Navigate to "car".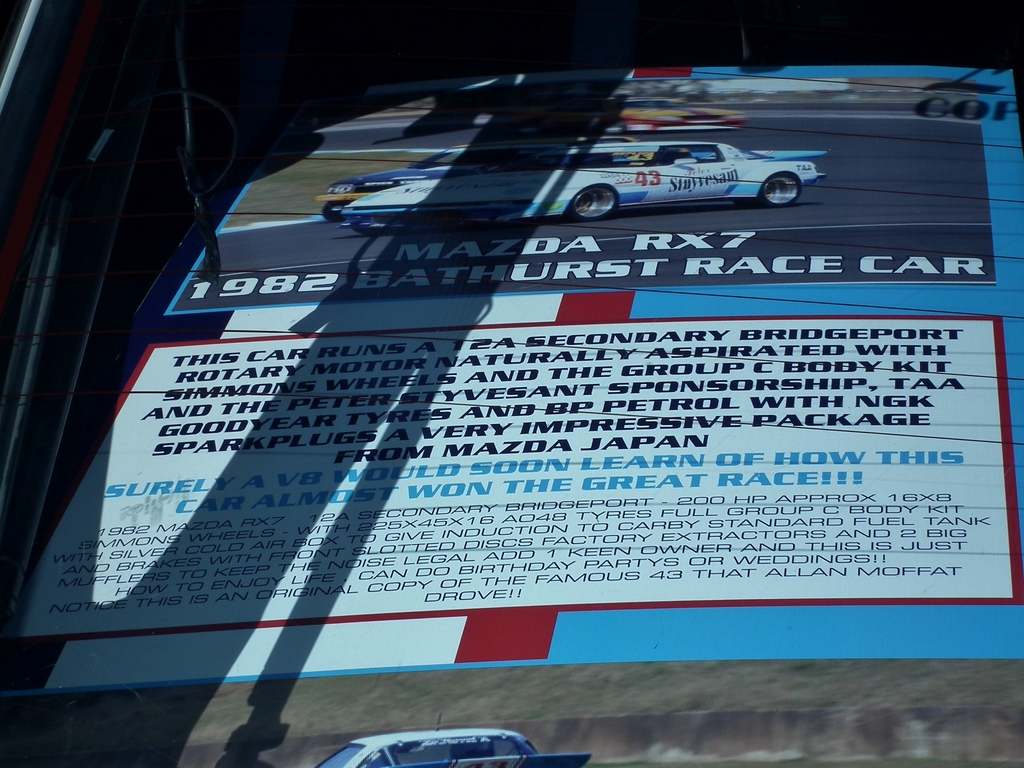
Navigation target: BBox(314, 712, 593, 767).
